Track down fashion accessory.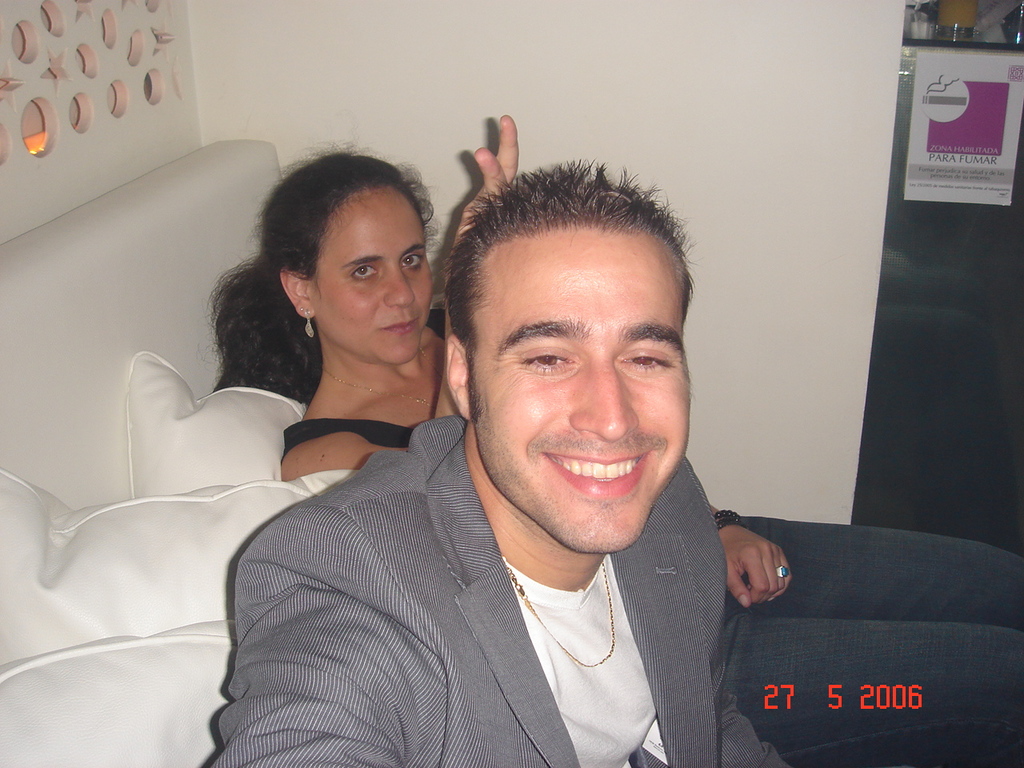
Tracked to (left=329, top=326, right=443, bottom=406).
